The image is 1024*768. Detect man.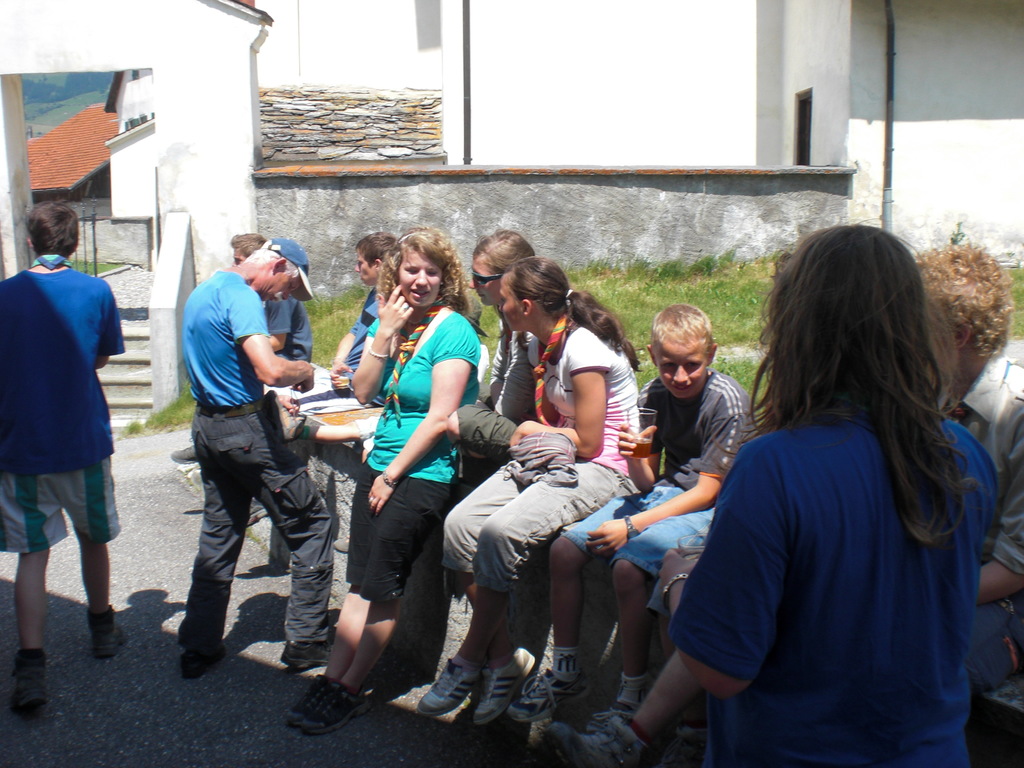
Detection: {"x1": 8, "y1": 193, "x2": 128, "y2": 674}.
